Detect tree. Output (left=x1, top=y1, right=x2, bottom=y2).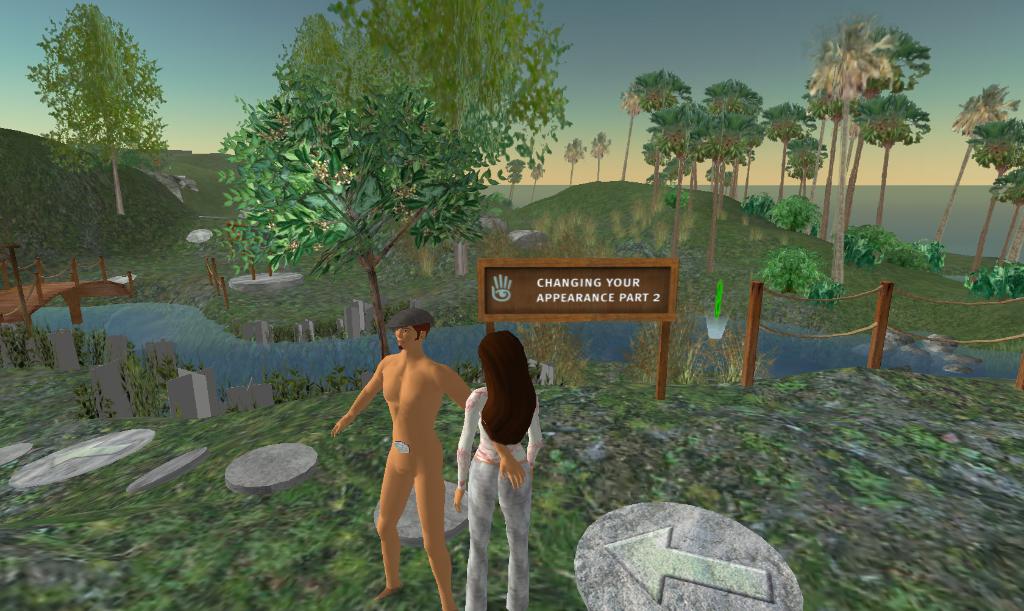
(left=212, top=1, right=577, bottom=363).
